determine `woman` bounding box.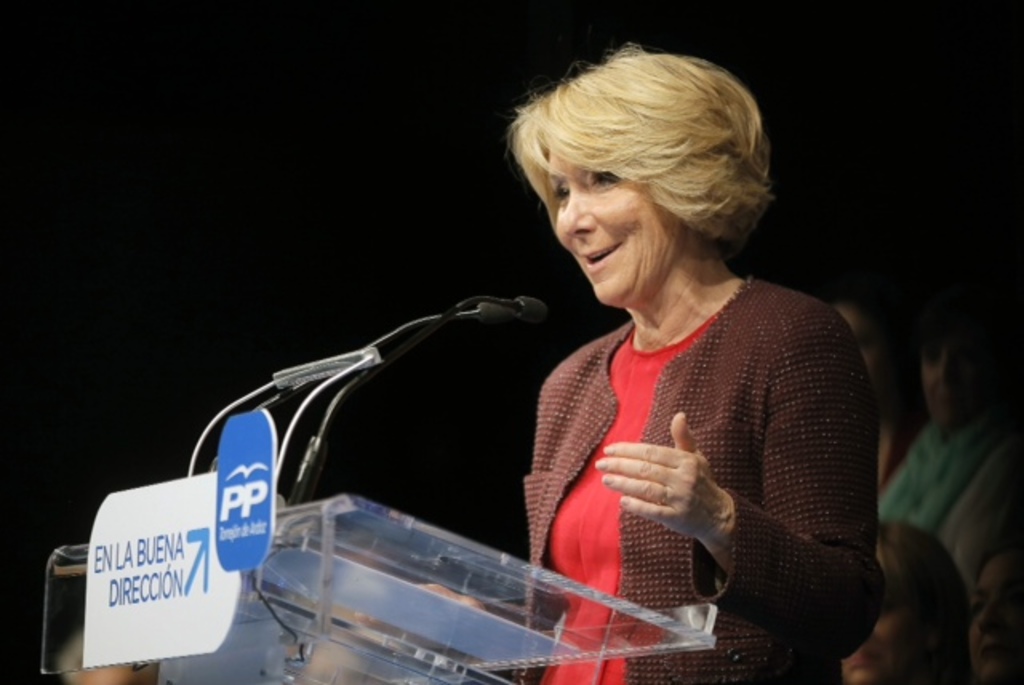
Determined: l=970, t=527, r=1022, b=683.
